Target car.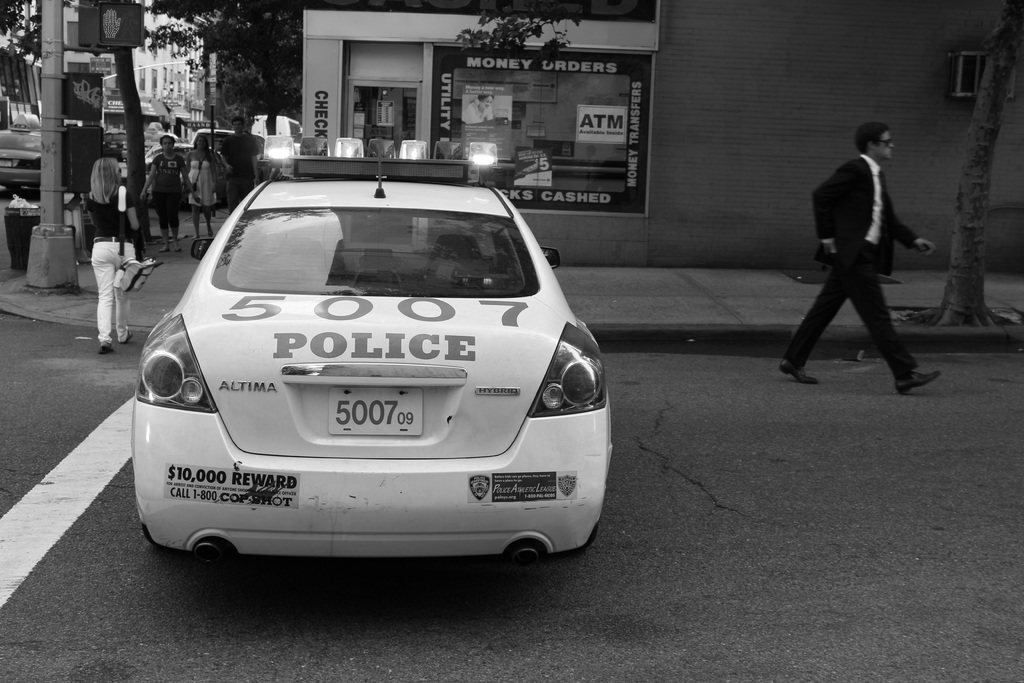
Target region: bbox(0, 112, 42, 190).
